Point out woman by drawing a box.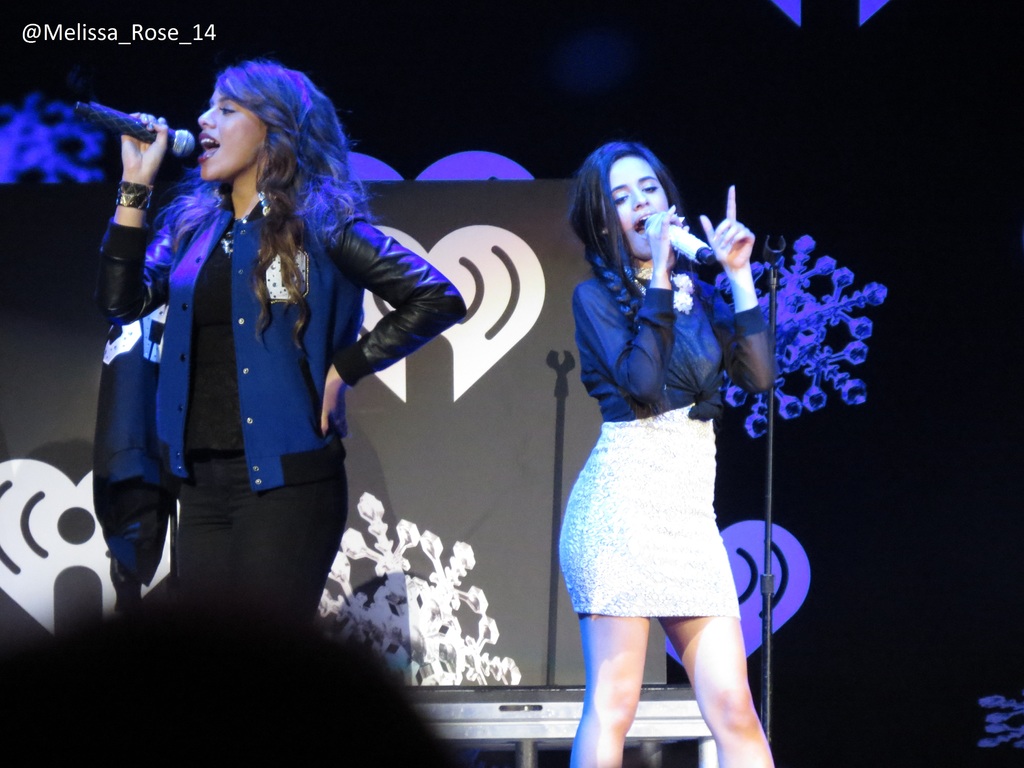
(551, 138, 785, 767).
